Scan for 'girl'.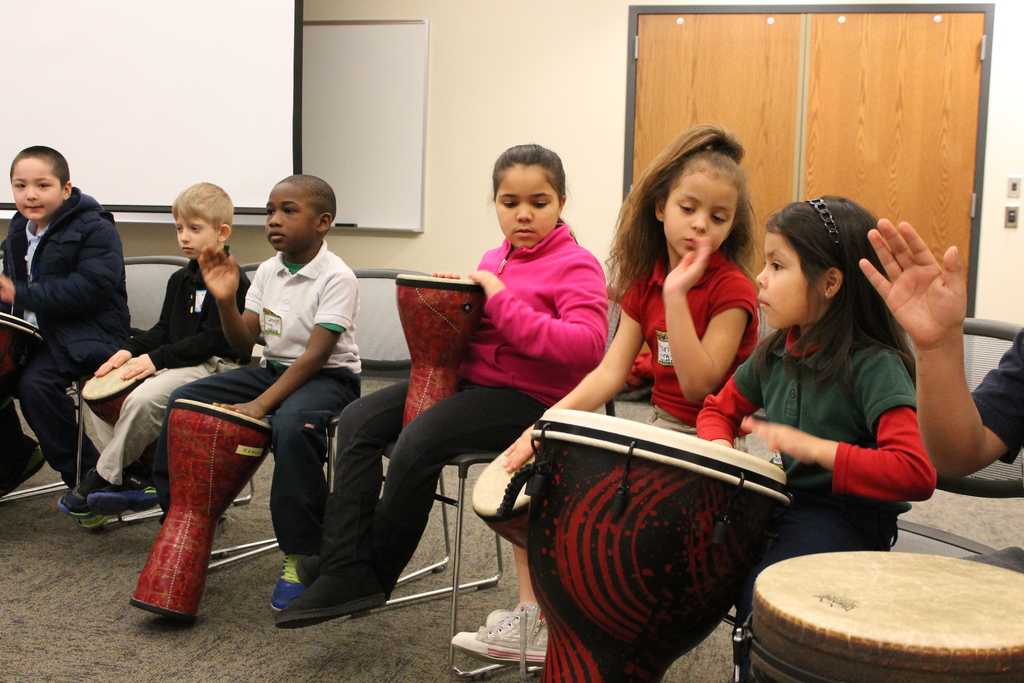
Scan result: box(522, 193, 943, 682).
